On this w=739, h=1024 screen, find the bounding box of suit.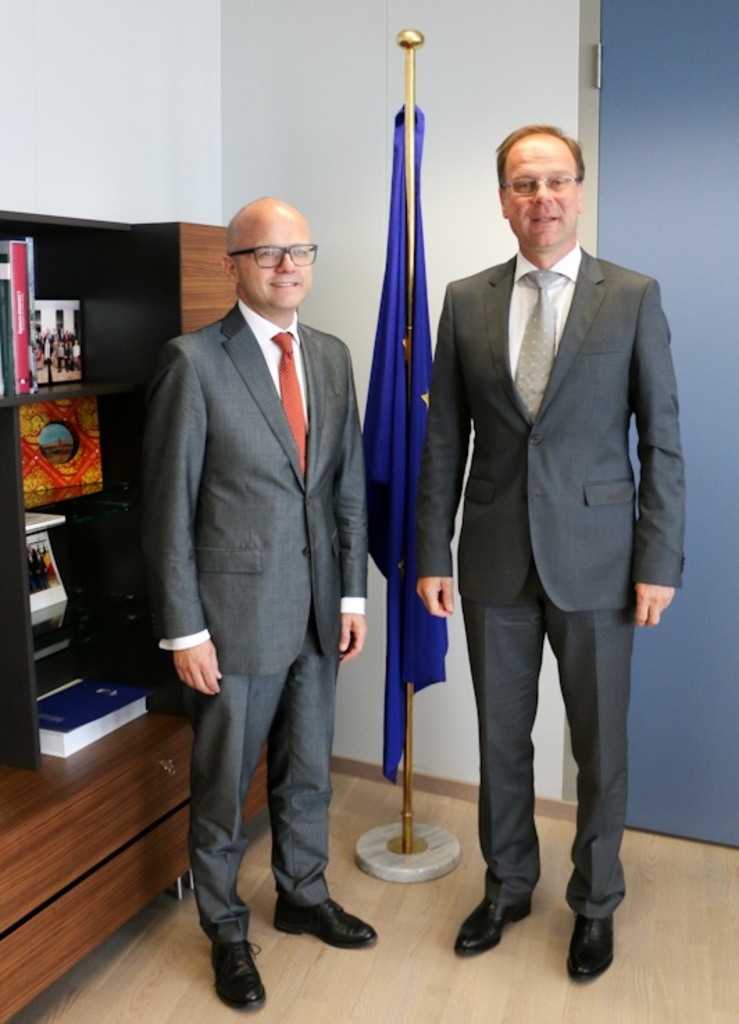
Bounding box: locate(143, 158, 376, 1002).
